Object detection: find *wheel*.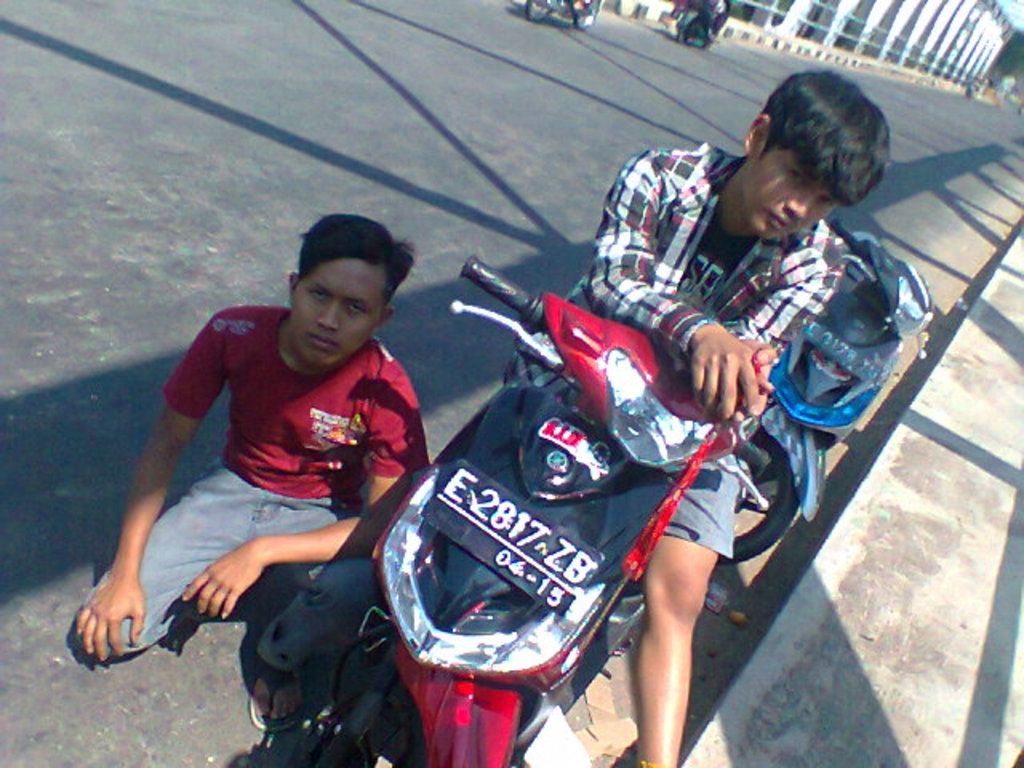
box=[691, 18, 715, 48].
